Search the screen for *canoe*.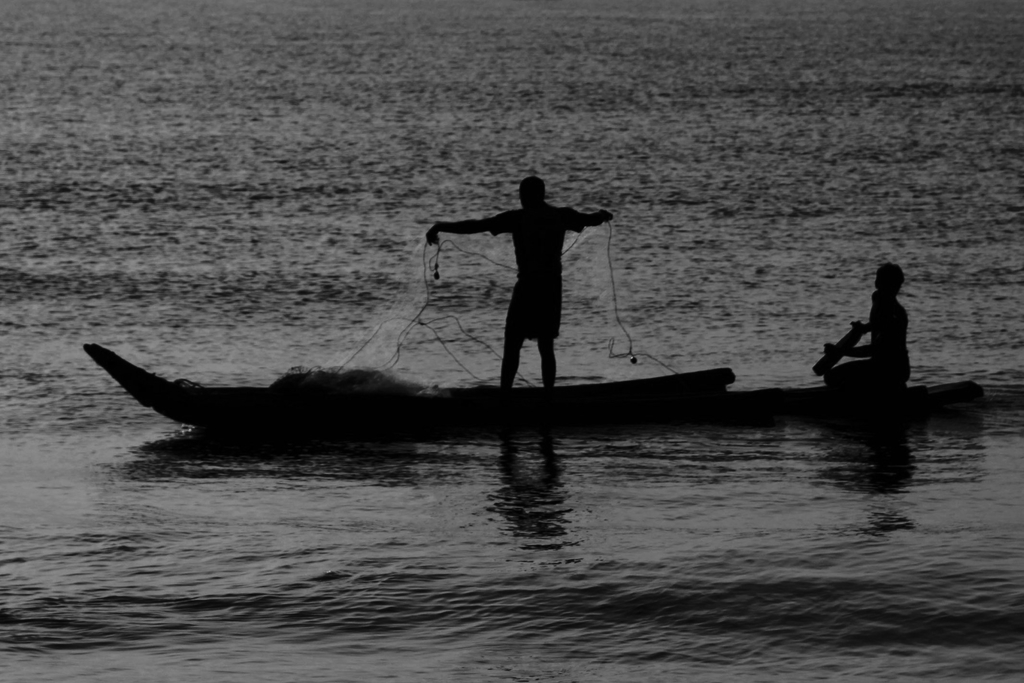
Found at 720 377 984 423.
